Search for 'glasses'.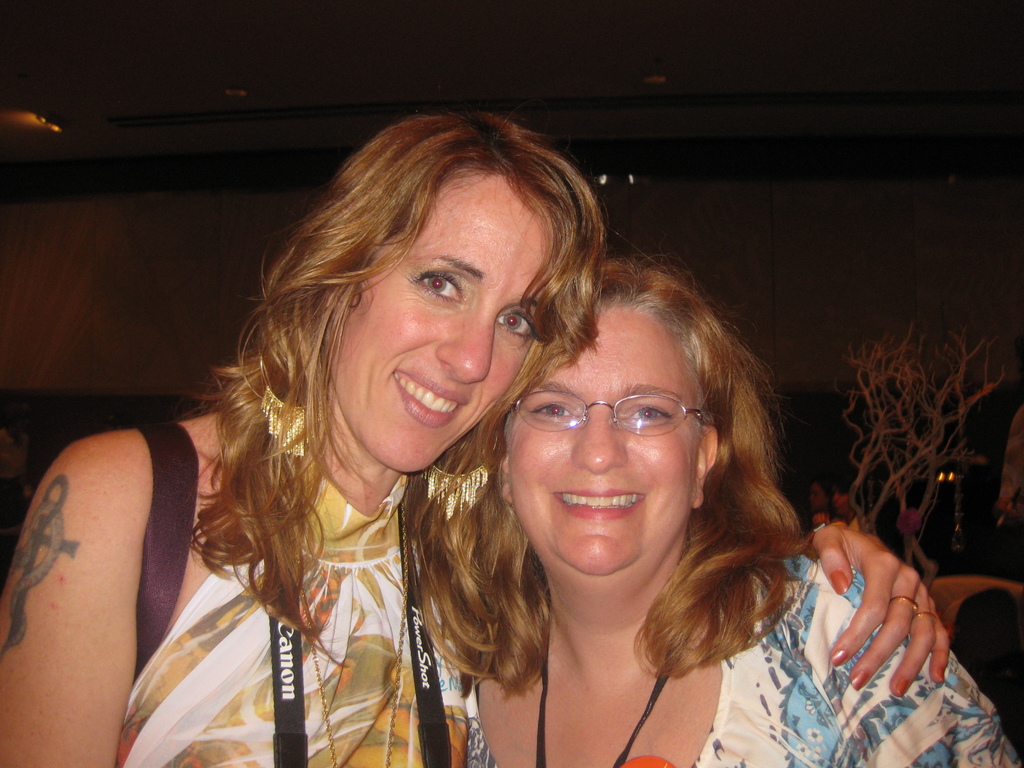
Found at Rect(516, 390, 708, 438).
